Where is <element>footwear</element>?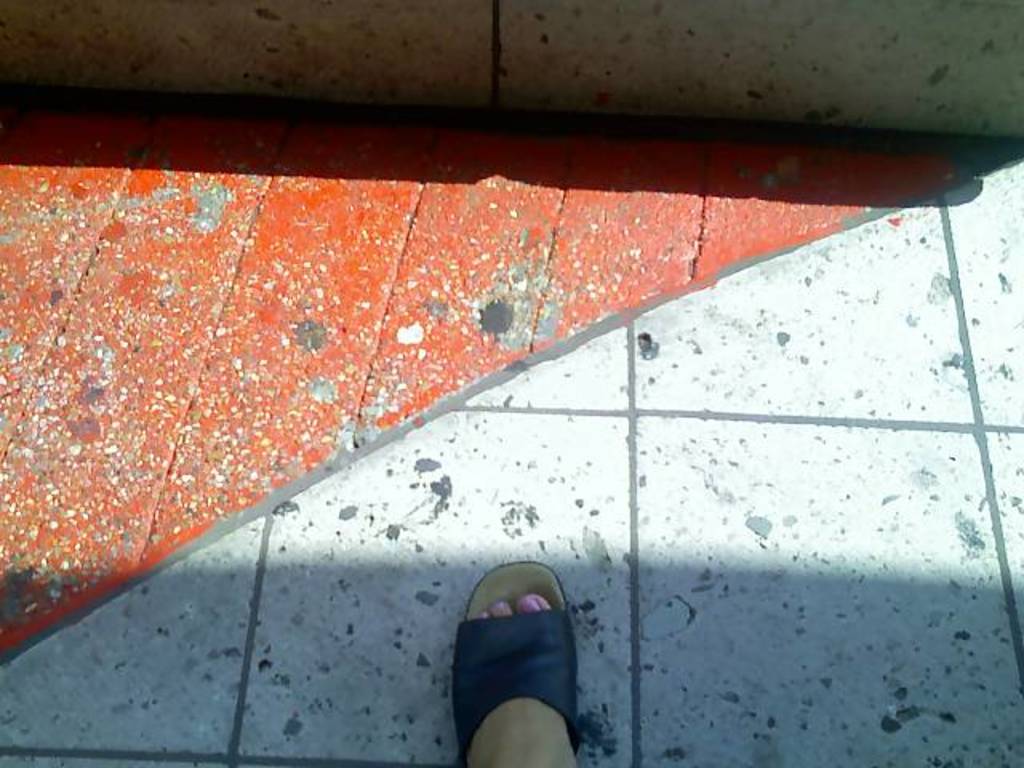
left=454, top=590, right=598, bottom=757.
